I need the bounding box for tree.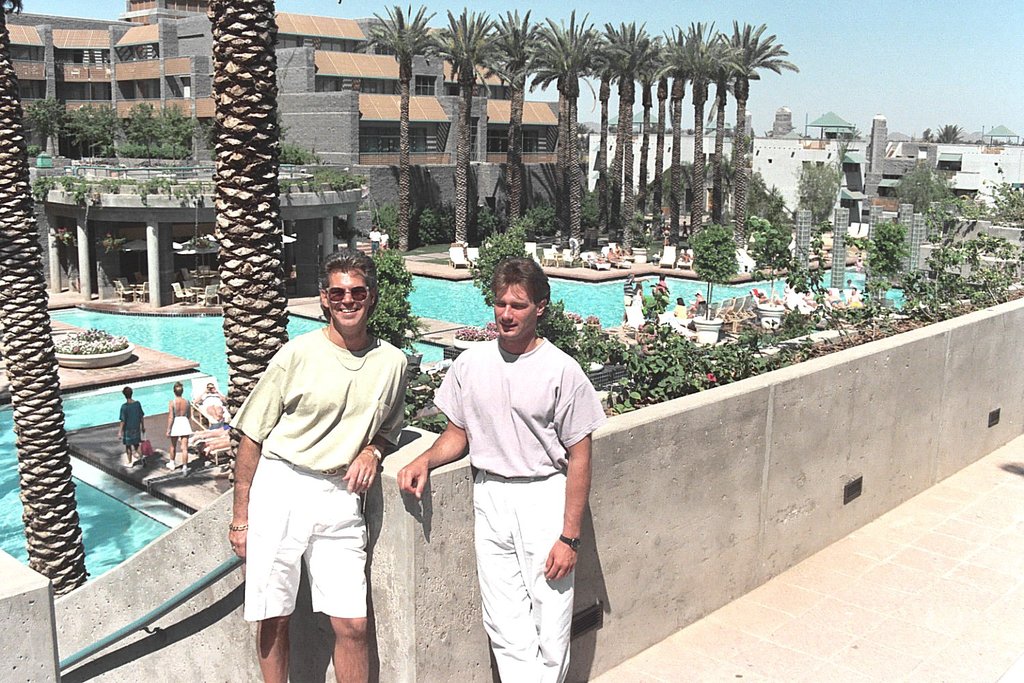
Here it is: <bbox>926, 124, 966, 152</bbox>.
